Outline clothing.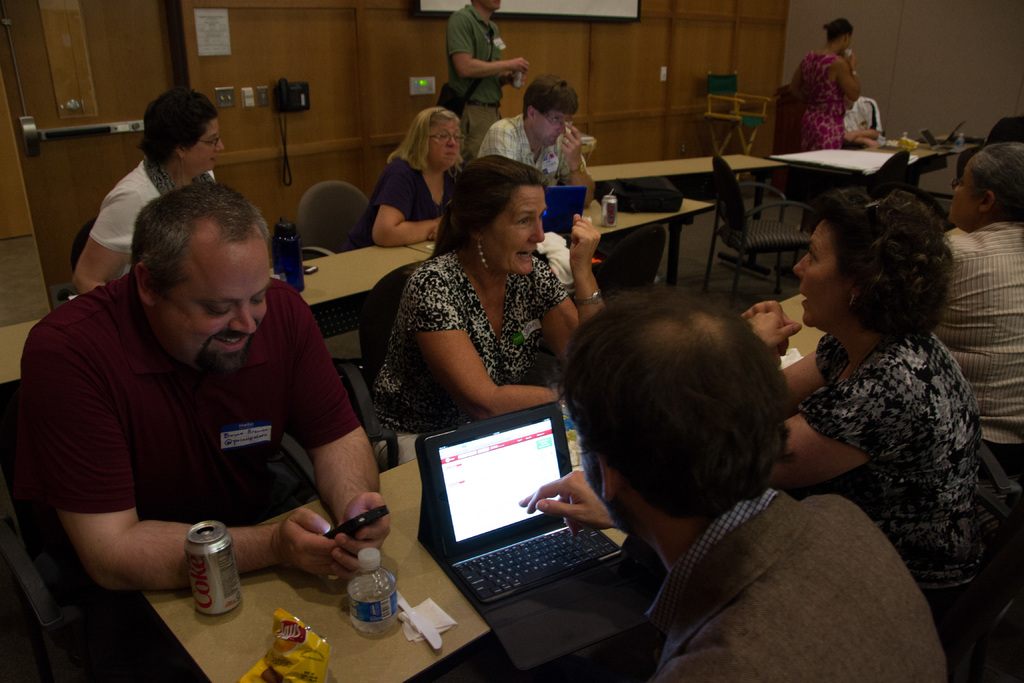
Outline: box(372, 248, 566, 465).
